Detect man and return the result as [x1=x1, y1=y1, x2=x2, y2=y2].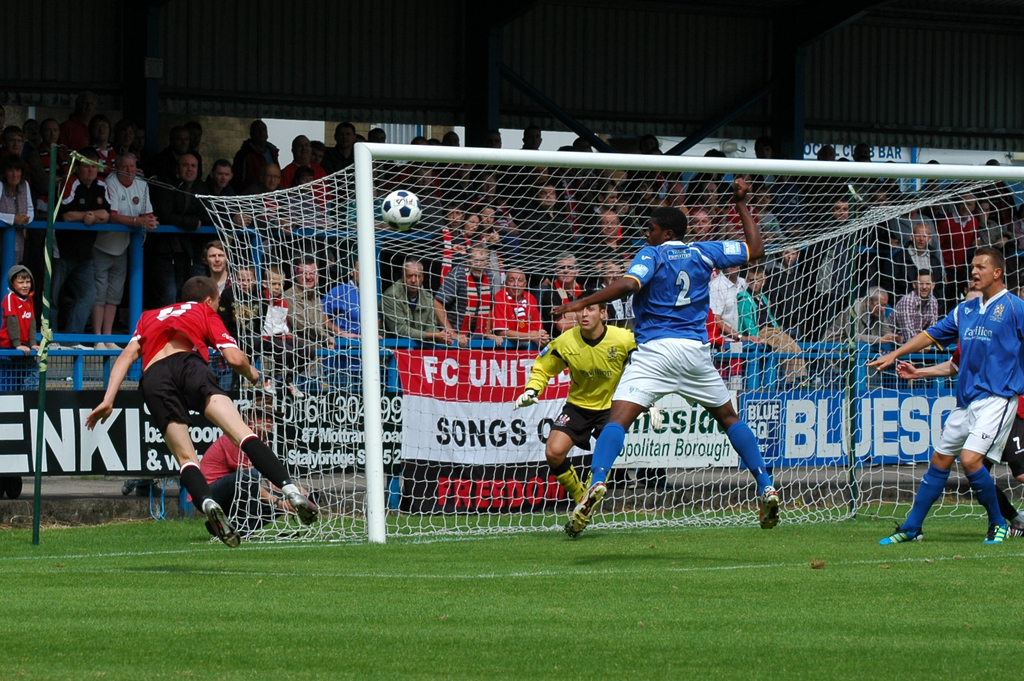
[x1=154, y1=126, x2=189, y2=171].
